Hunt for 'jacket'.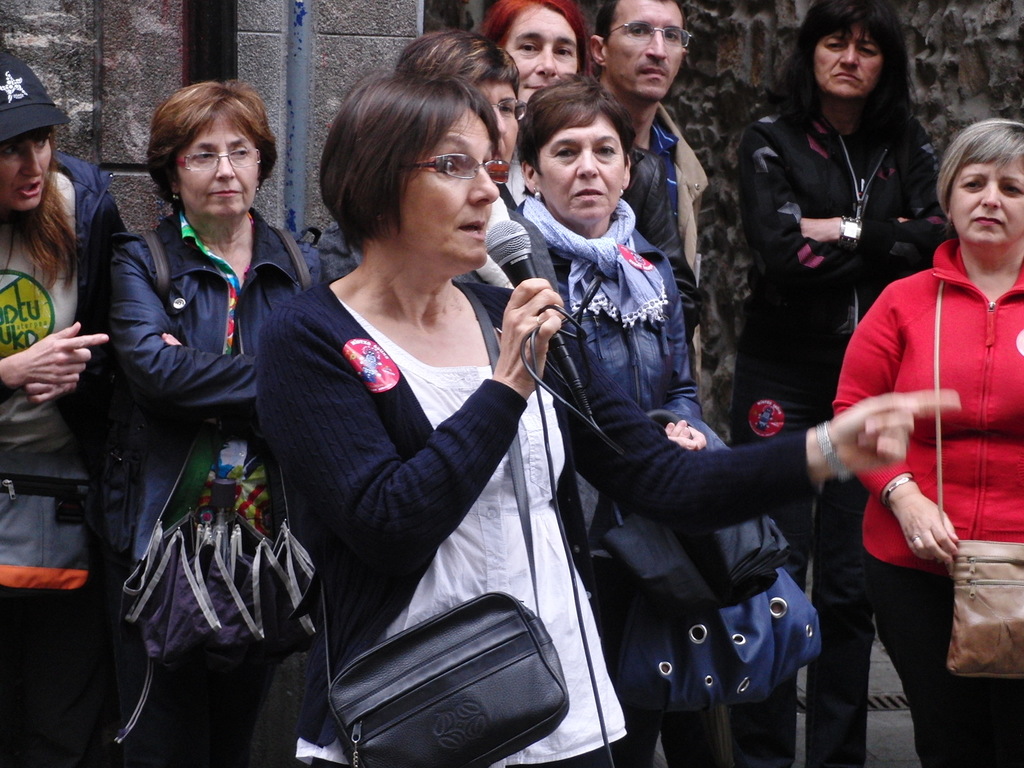
Hunted down at [x1=824, y1=234, x2=1023, y2=579].
